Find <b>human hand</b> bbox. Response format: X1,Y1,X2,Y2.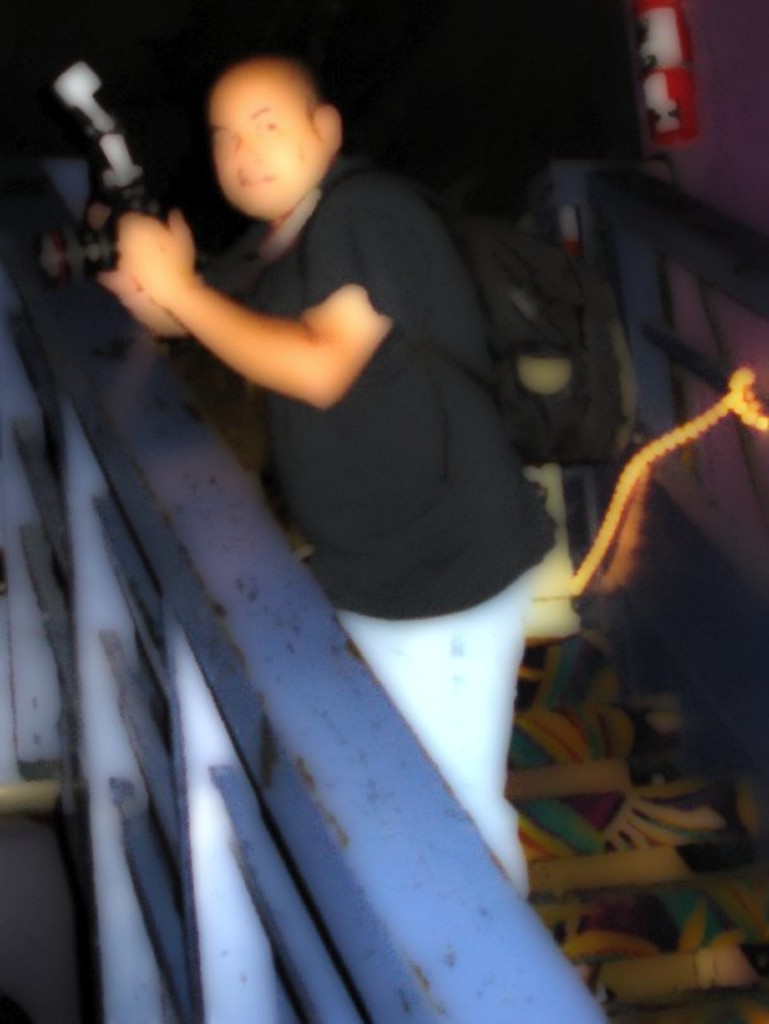
109,194,202,312.
